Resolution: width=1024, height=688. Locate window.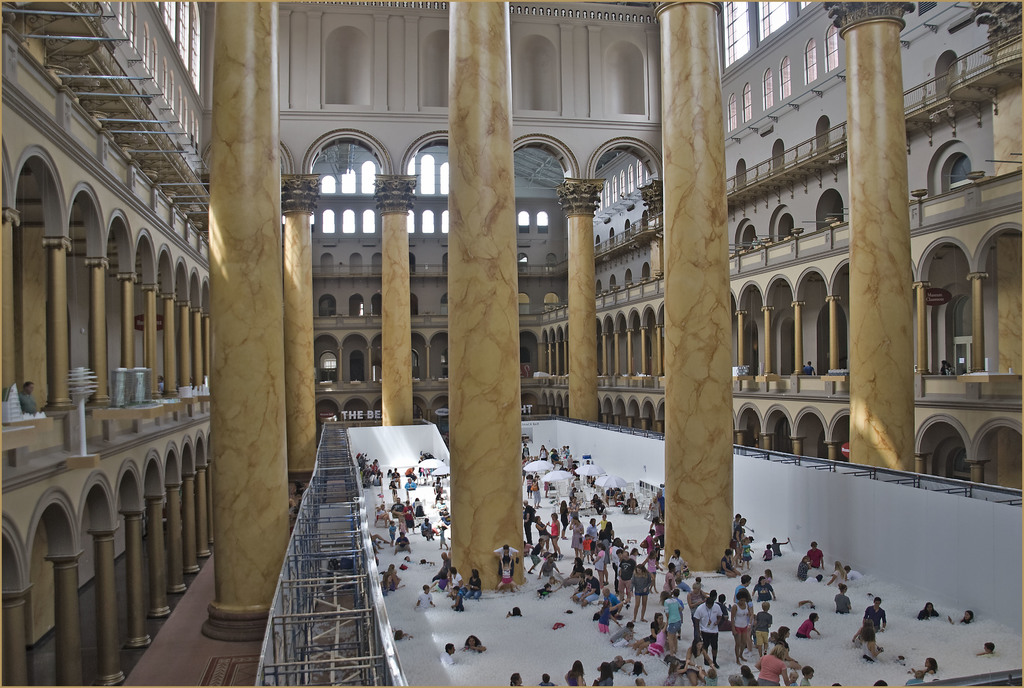
Rect(743, 79, 752, 120).
